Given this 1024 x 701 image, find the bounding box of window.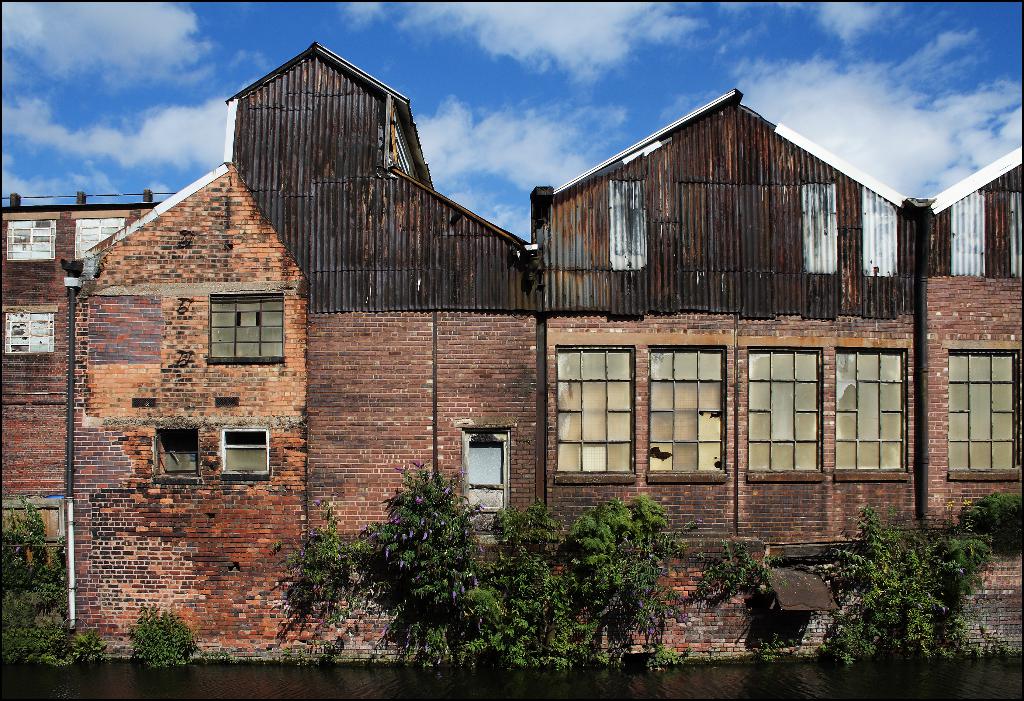
x1=553, y1=344, x2=637, y2=484.
